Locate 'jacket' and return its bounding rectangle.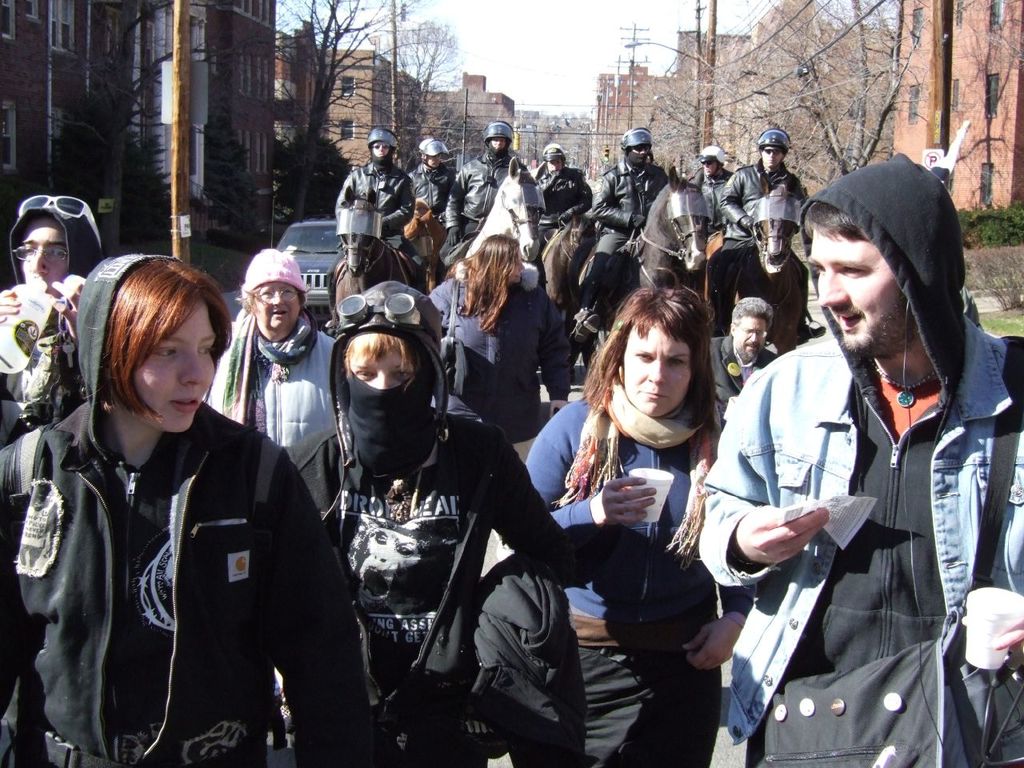
region(541, 162, 594, 221).
